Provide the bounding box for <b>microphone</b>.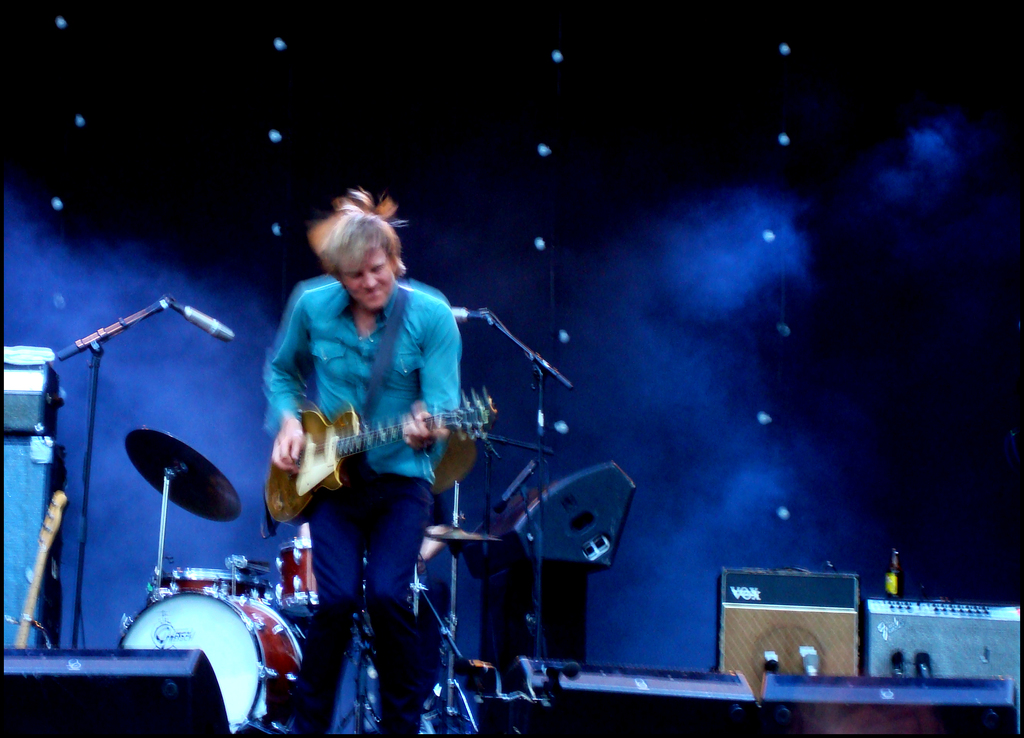
l=449, t=305, r=490, b=323.
